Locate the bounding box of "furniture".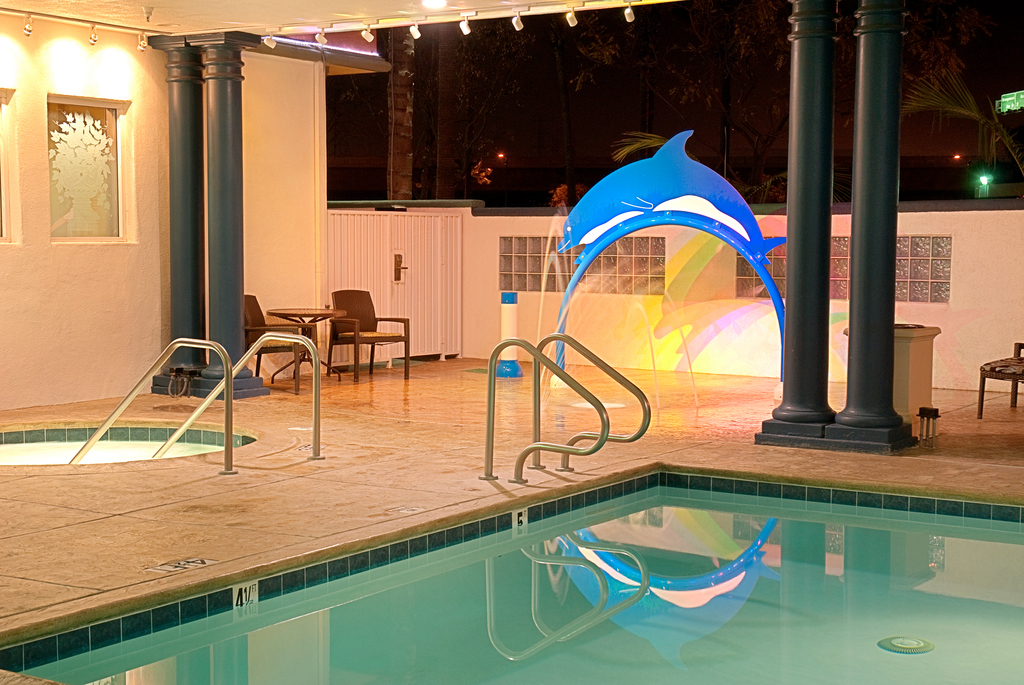
Bounding box: BBox(976, 339, 1023, 421).
